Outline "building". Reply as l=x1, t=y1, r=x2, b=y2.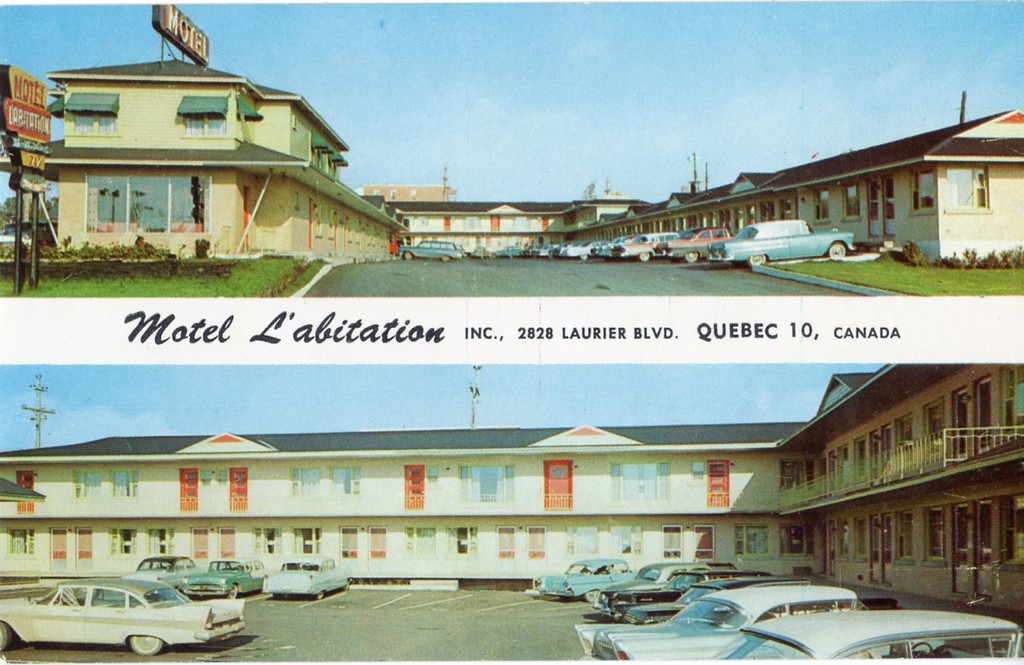
l=0, t=365, r=824, b=579.
